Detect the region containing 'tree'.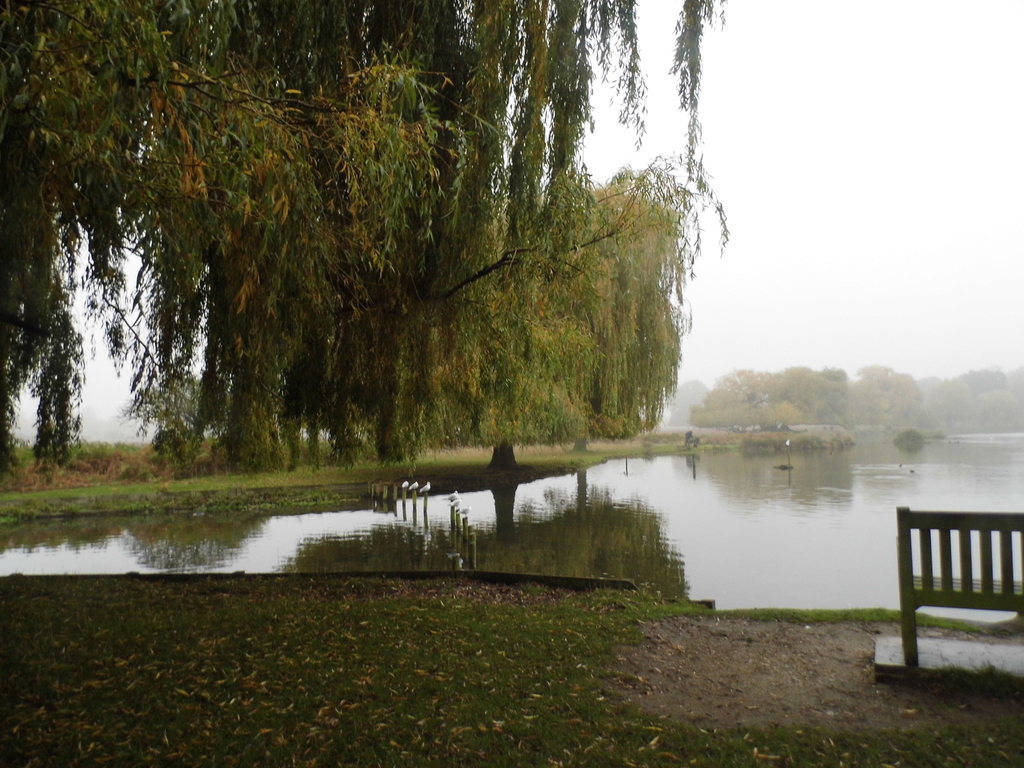
x1=876, y1=373, x2=916, y2=428.
